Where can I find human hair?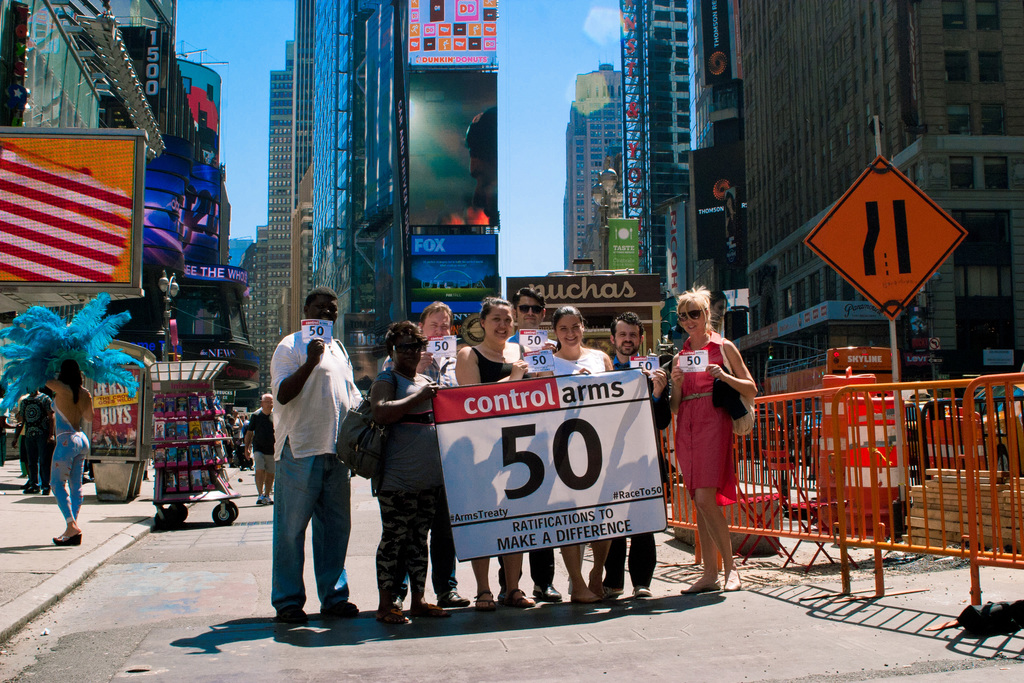
You can find it at box=[610, 311, 644, 342].
